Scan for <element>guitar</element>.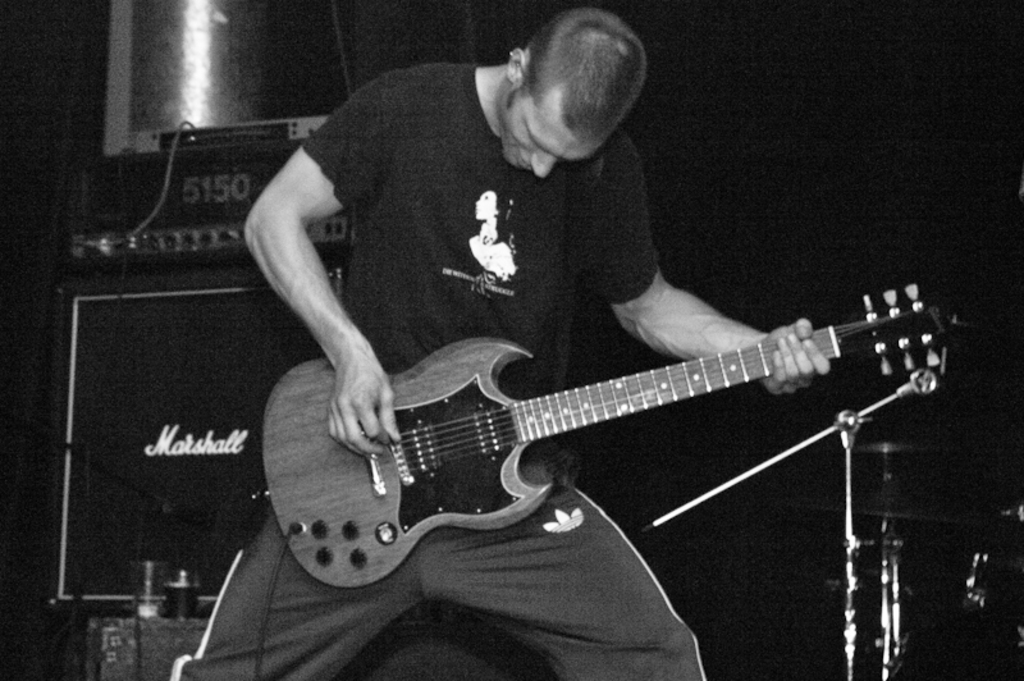
Scan result: 243, 276, 950, 599.
